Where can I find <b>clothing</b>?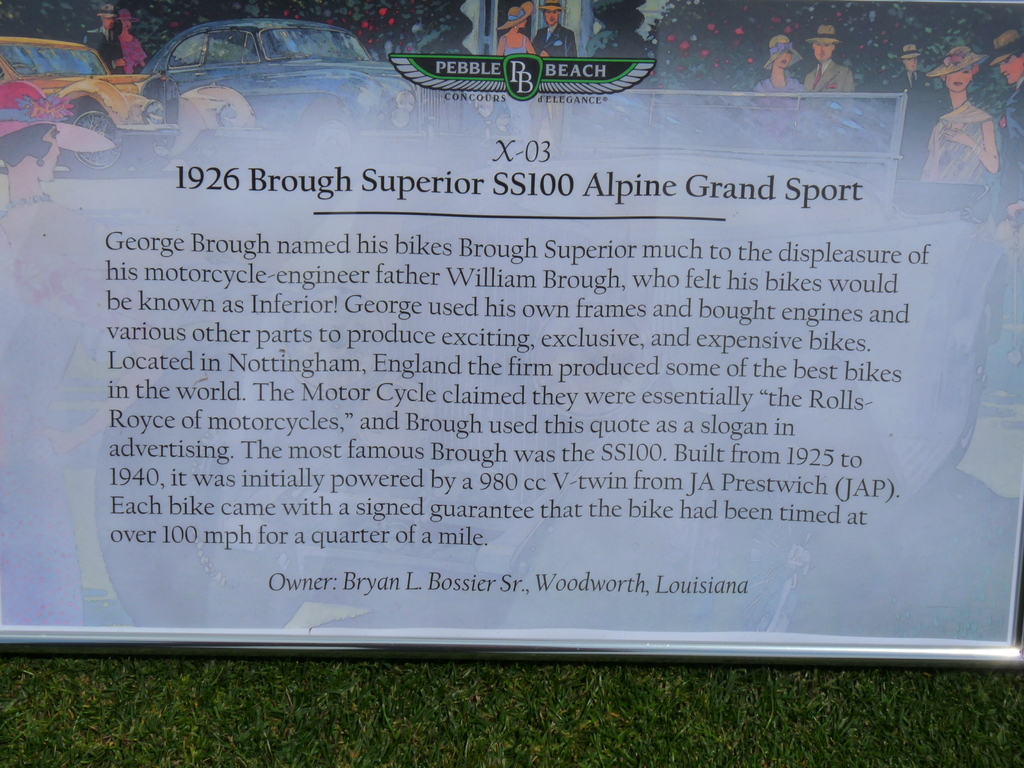
You can find it at bbox=(123, 38, 144, 70).
